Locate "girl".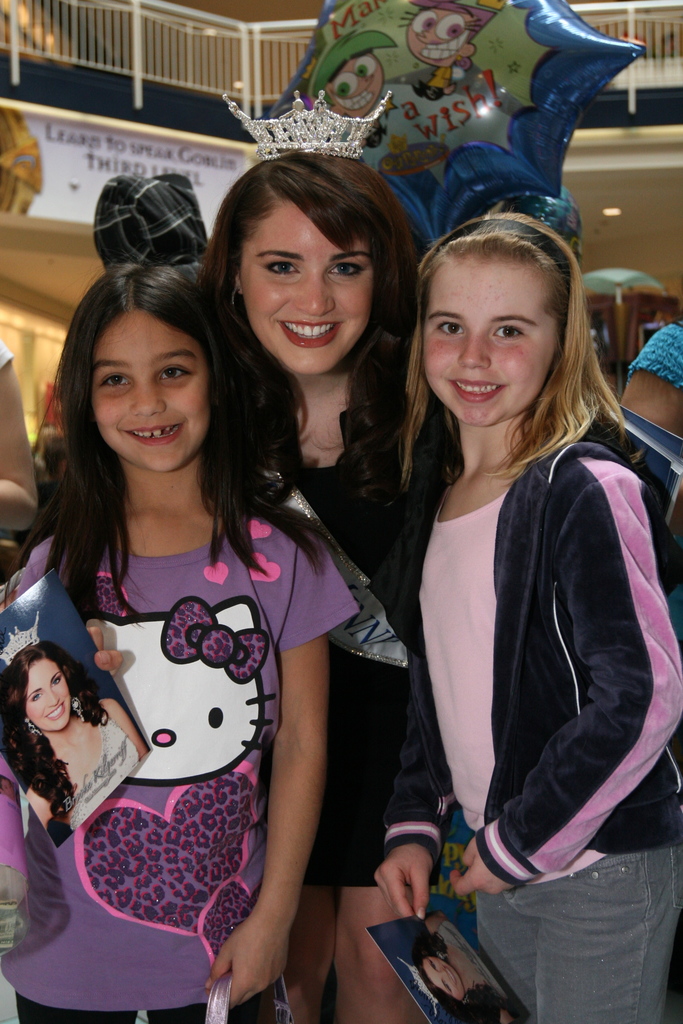
Bounding box: x1=377, y1=213, x2=682, y2=1023.
